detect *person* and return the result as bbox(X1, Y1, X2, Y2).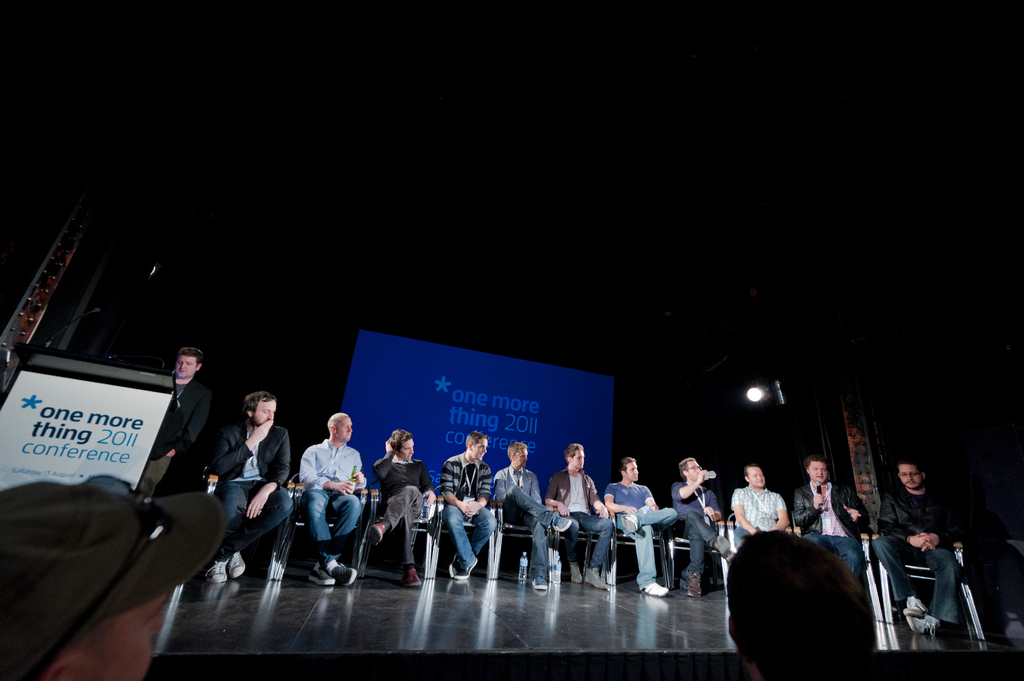
bbox(874, 456, 967, 629).
